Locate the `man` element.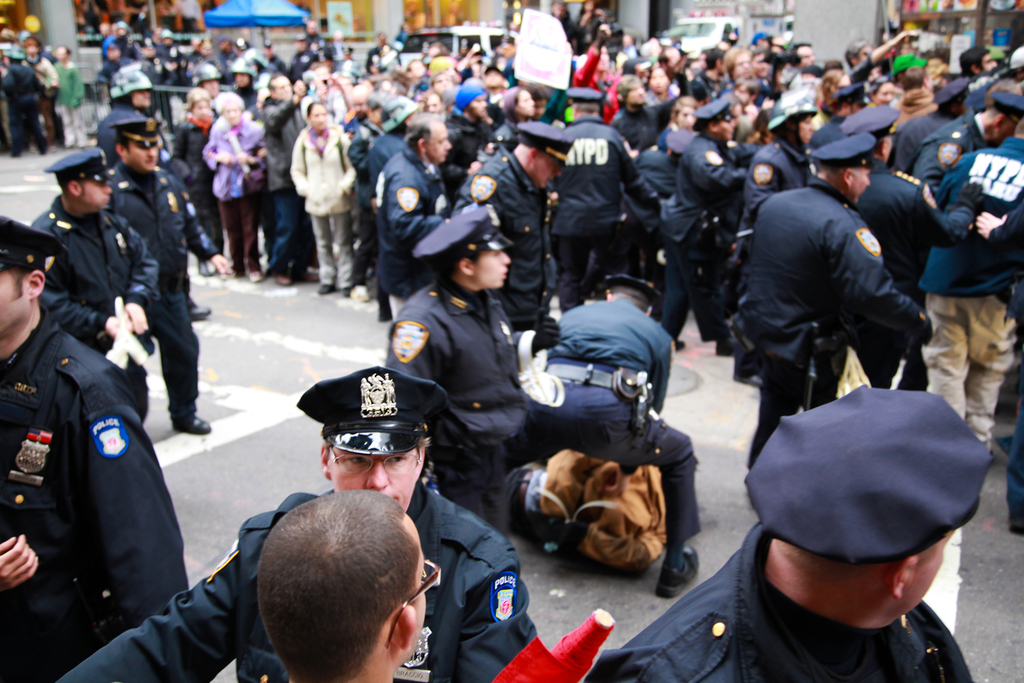
Element bbox: box(253, 486, 439, 682).
